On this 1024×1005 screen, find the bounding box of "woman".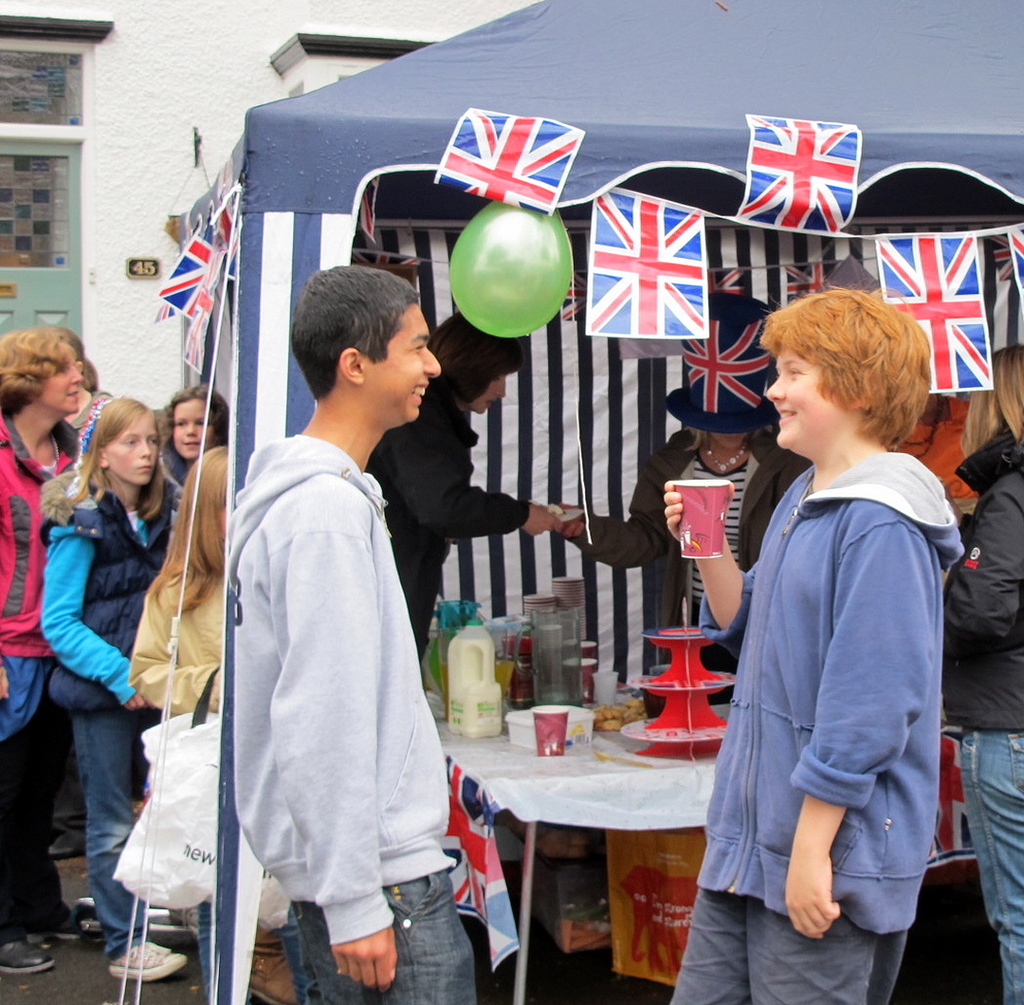
Bounding box: region(160, 384, 235, 467).
